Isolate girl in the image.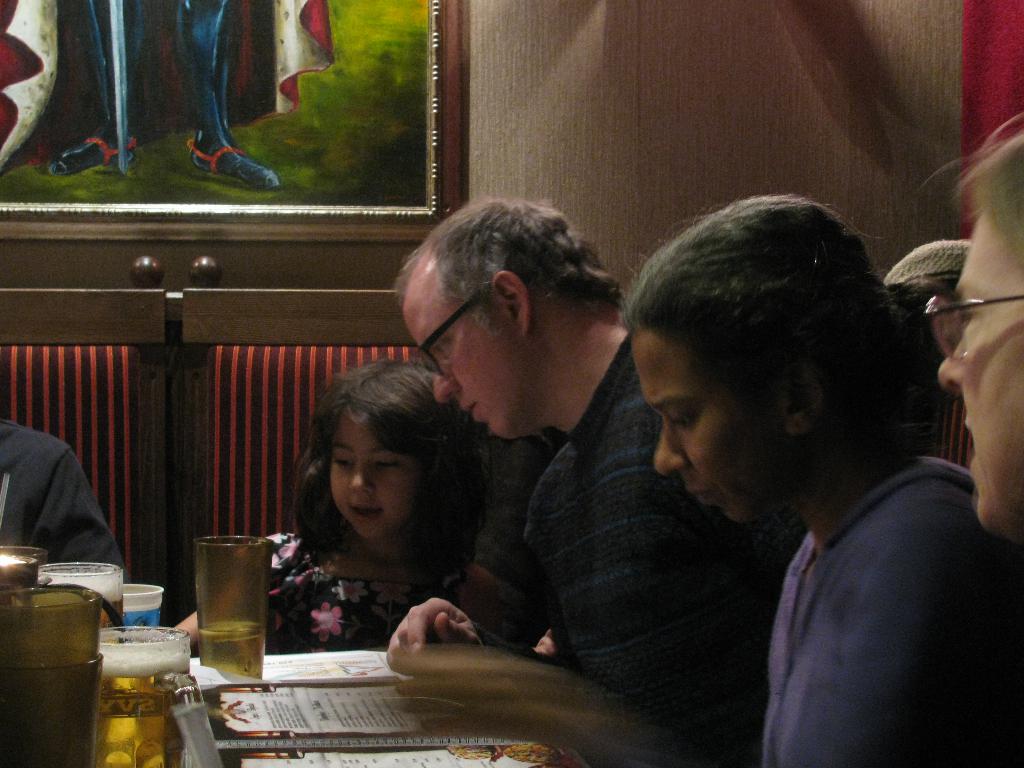
Isolated region: 164 356 557 651.
